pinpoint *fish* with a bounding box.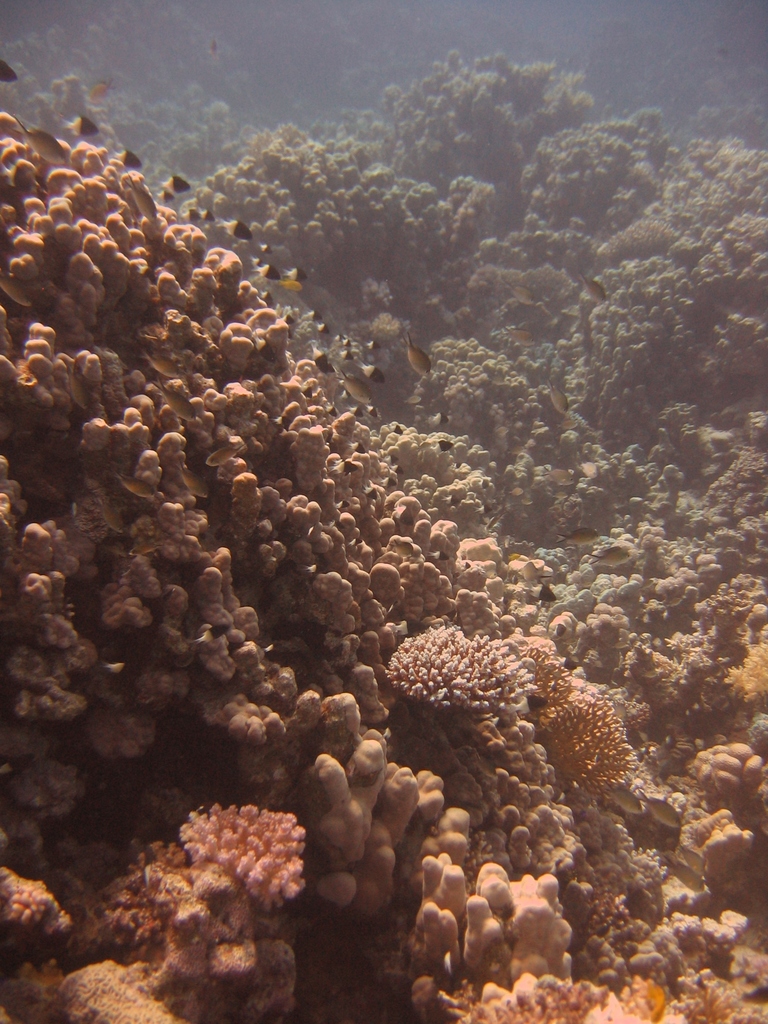
<box>277,279,303,290</box>.
